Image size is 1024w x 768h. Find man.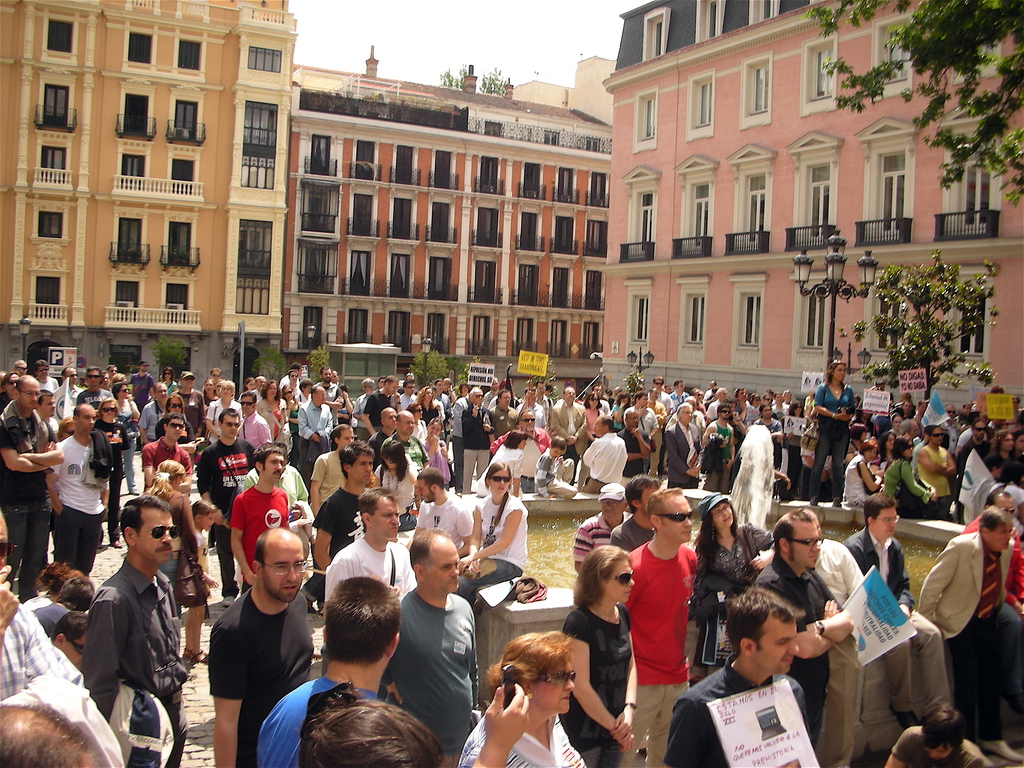
bbox=[319, 365, 340, 412].
